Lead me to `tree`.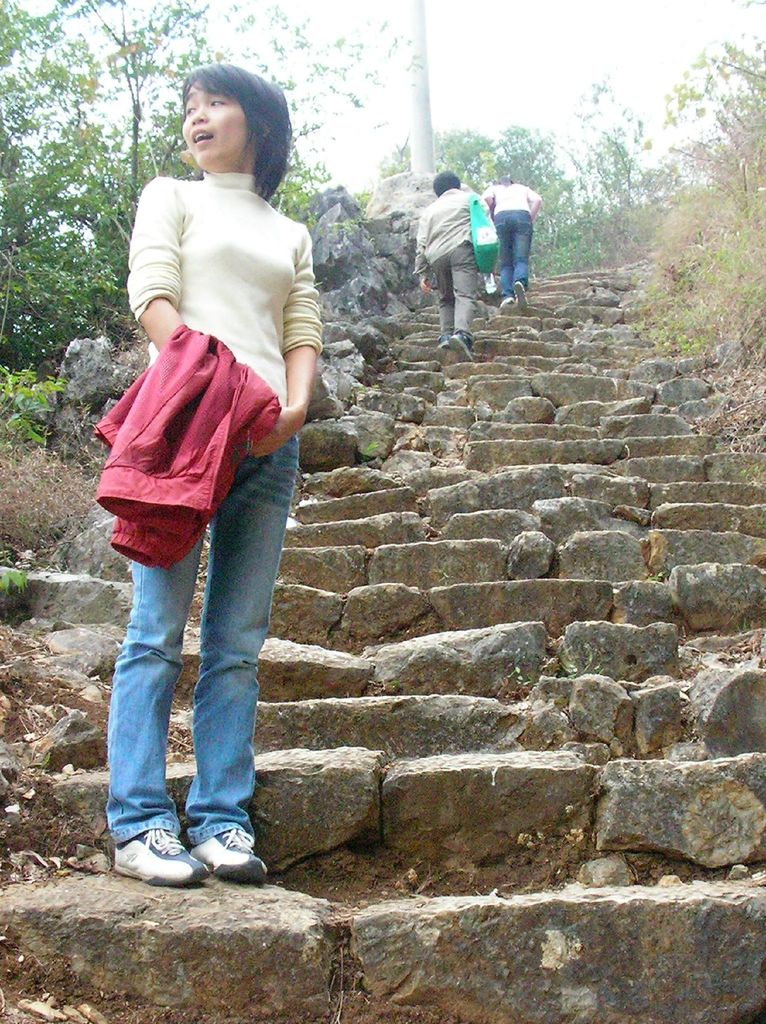
Lead to <region>654, 0, 765, 378</region>.
